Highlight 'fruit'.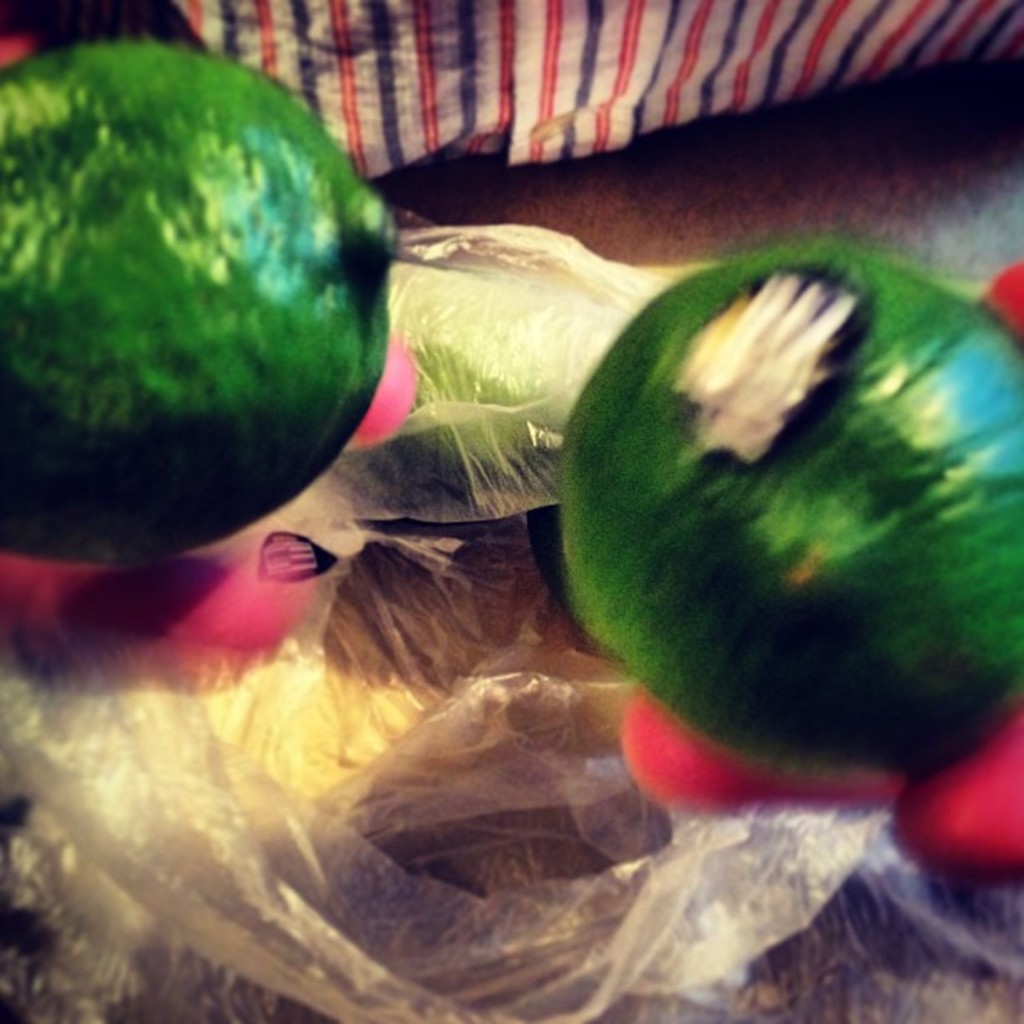
Highlighted region: left=566, top=243, right=1022, bottom=770.
